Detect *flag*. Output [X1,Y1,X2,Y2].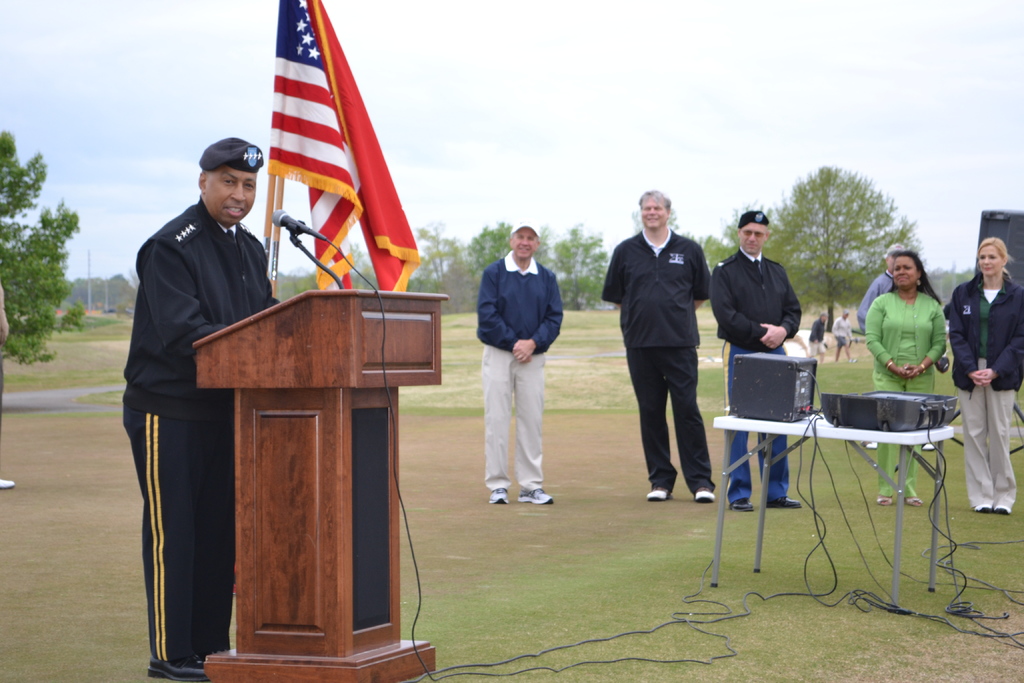
[249,0,419,303].
